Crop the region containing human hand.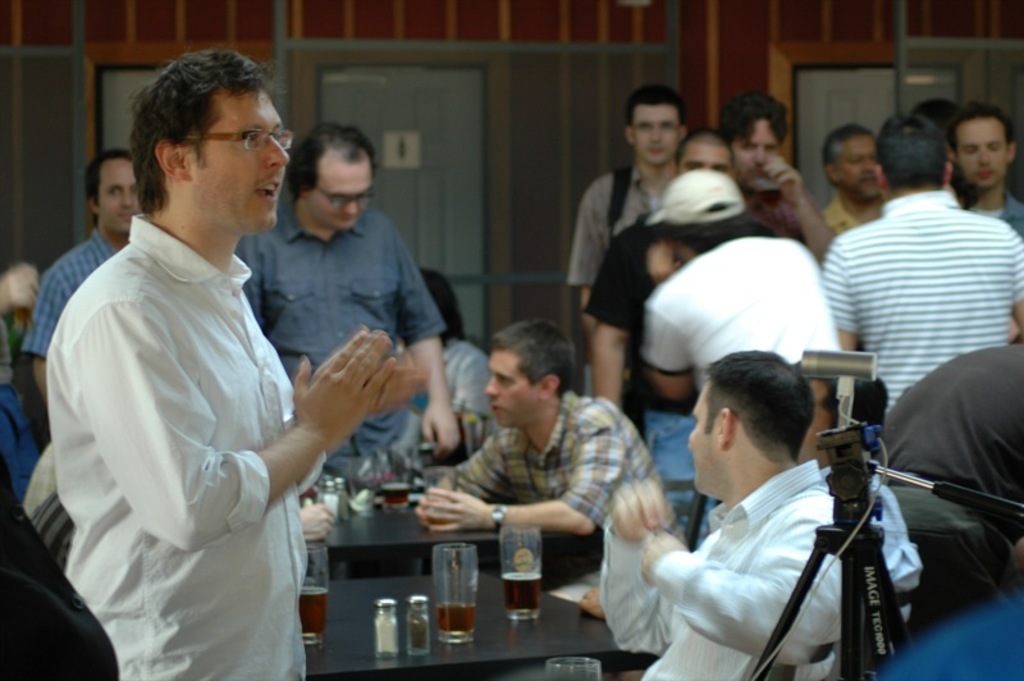
Crop region: {"x1": 420, "y1": 398, "x2": 465, "y2": 457}.
